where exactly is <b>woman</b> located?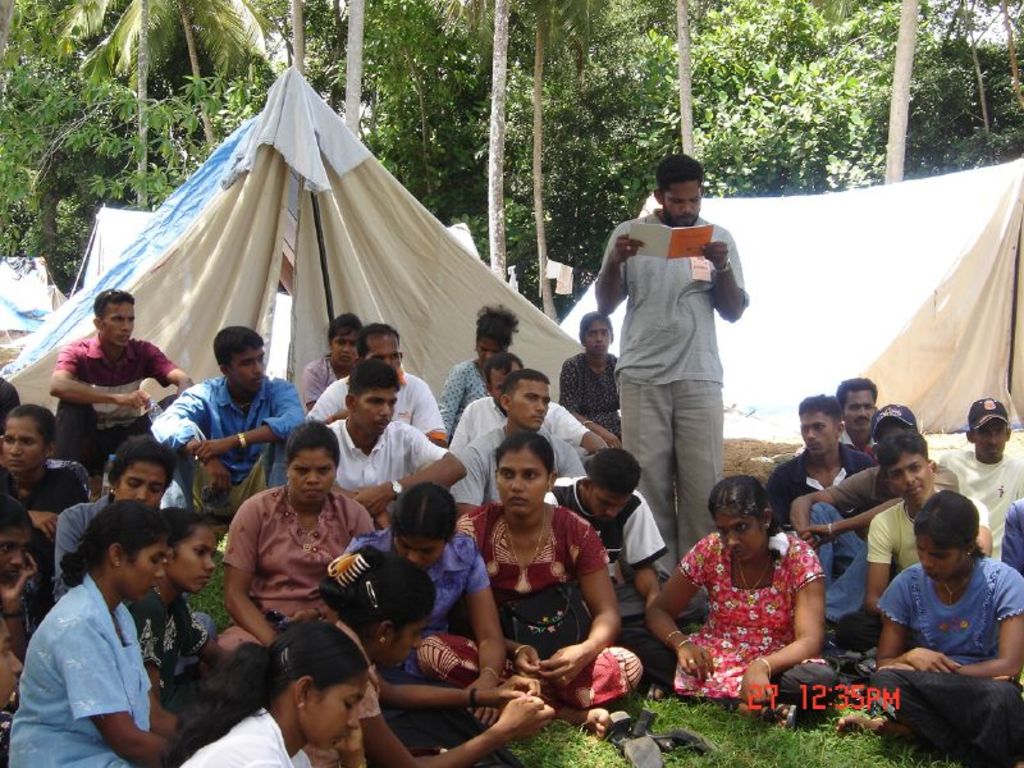
Its bounding box is {"x1": 300, "y1": 311, "x2": 365, "y2": 412}.
